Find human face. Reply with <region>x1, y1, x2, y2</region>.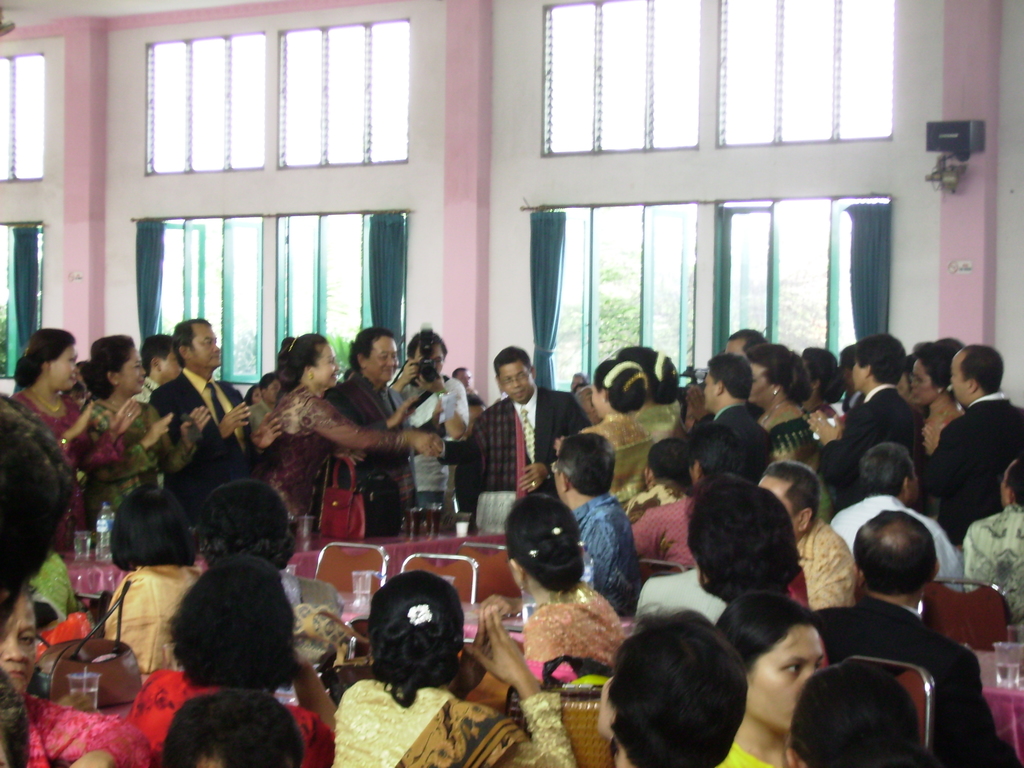
<region>952, 356, 973, 403</region>.
